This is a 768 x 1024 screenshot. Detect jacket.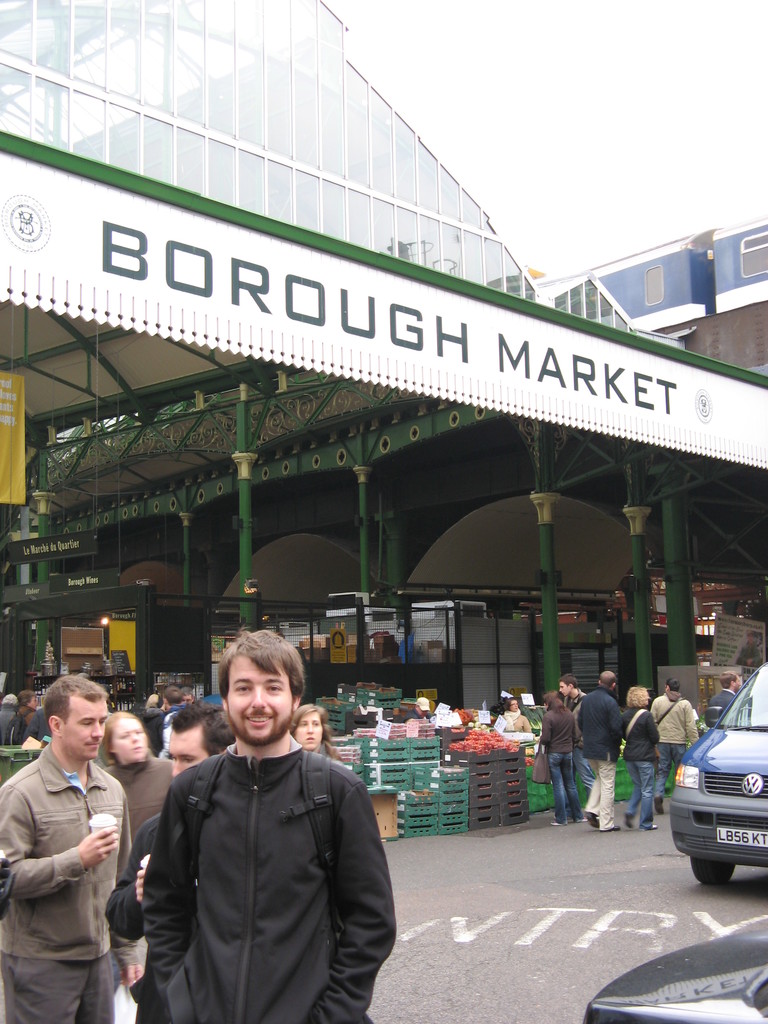
left=577, top=685, right=626, bottom=762.
